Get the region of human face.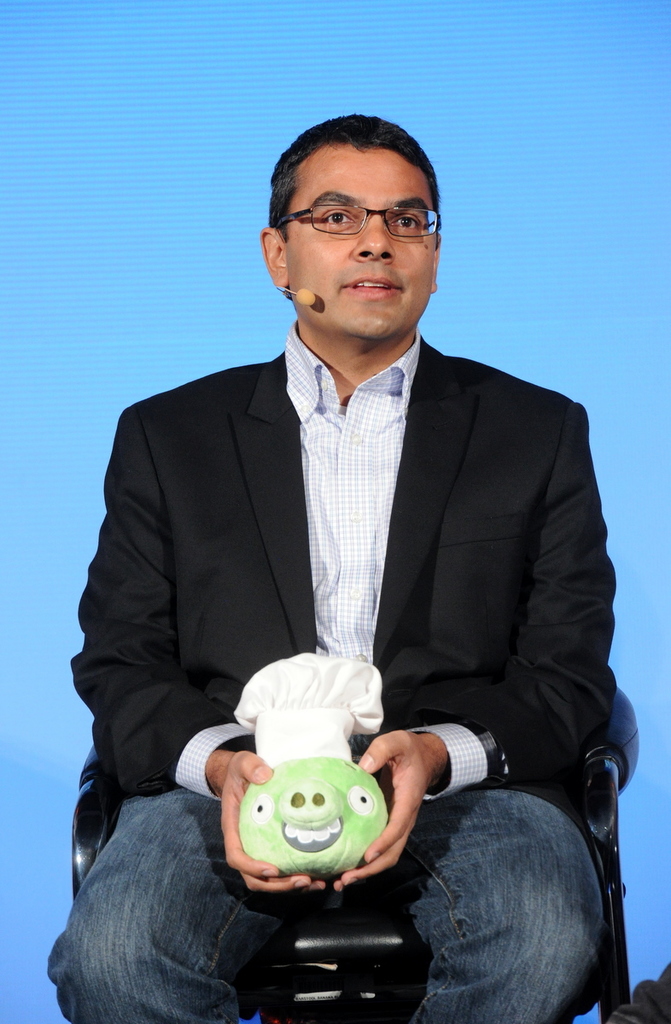
Rect(288, 152, 436, 339).
